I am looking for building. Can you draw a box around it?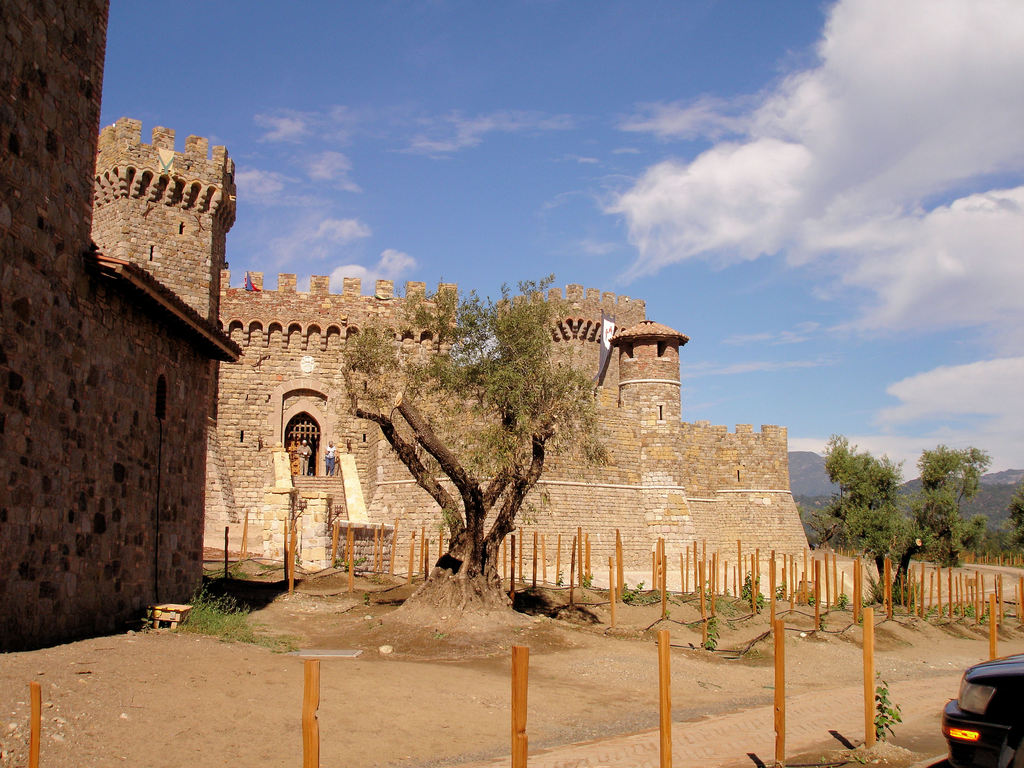
Sure, the bounding box is 2,0,237,637.
